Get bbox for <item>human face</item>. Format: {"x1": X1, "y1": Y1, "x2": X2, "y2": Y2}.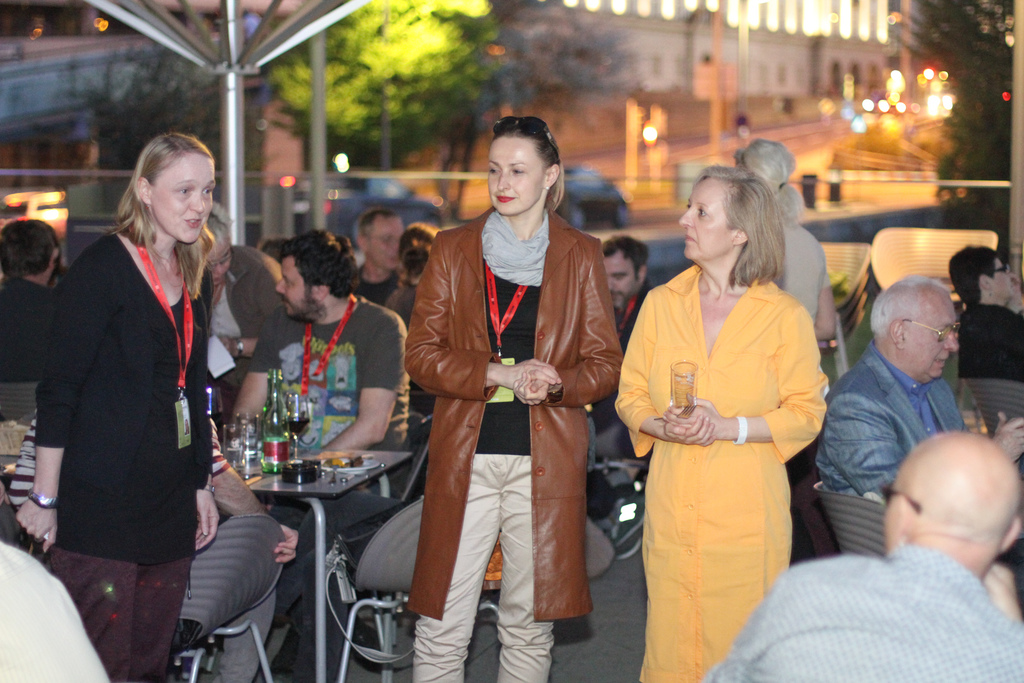
{"x1": 900, "y1": 286, "x2": 954, "y2": 383}.
